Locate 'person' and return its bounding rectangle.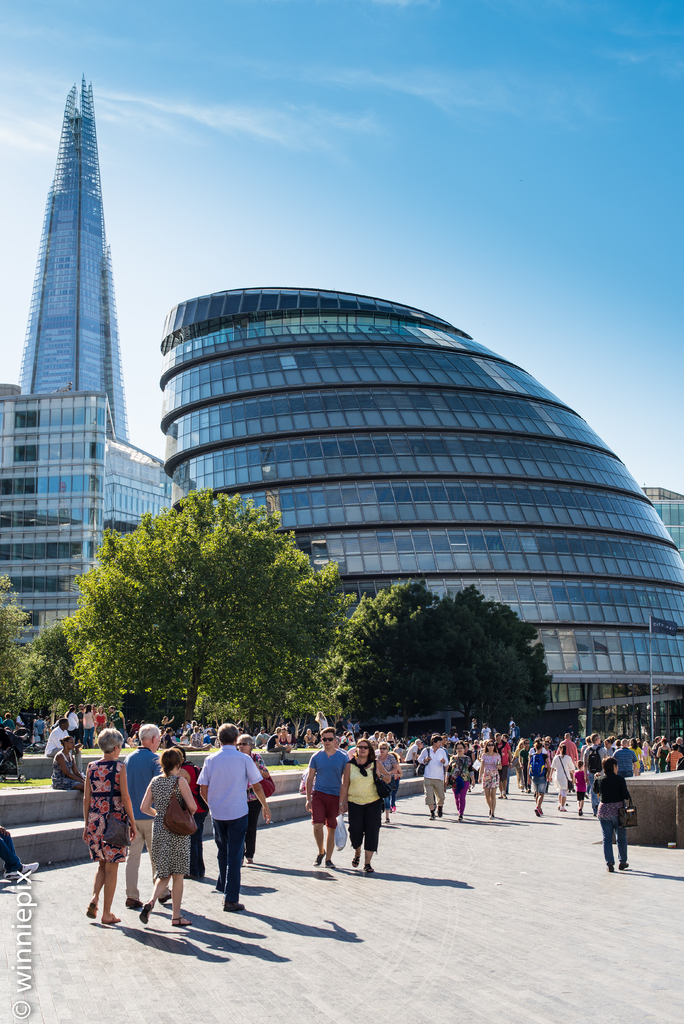
{"left": 72, "top": 699, "right": 86, "bottom": 739}.
